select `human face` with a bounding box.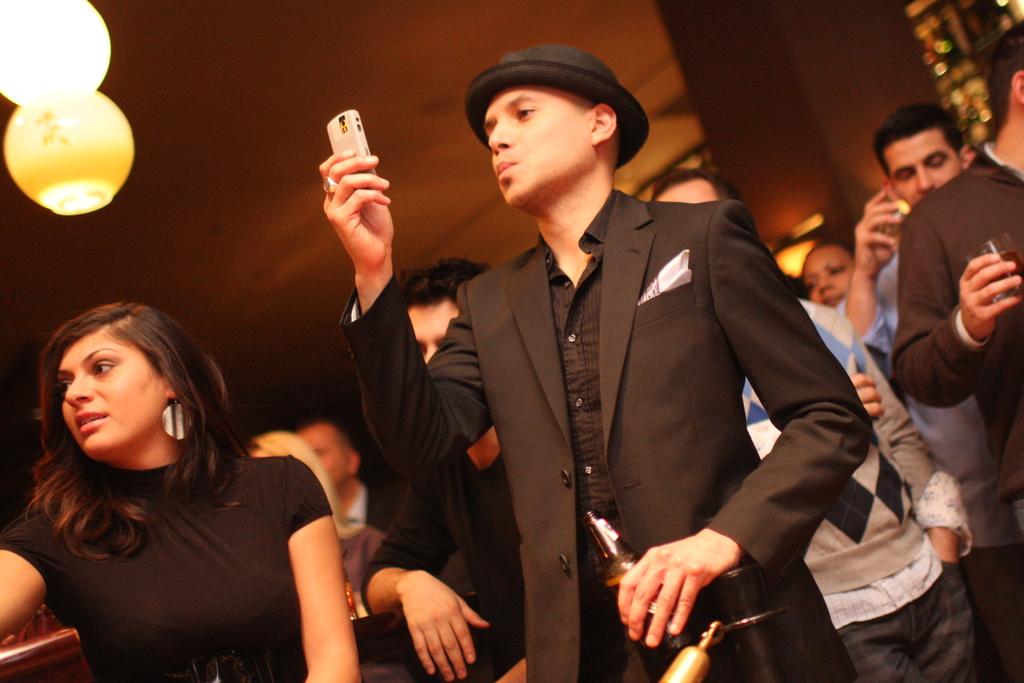
{"x1": 409, "y1": 300, "x2": 452, "y2": 366}.
